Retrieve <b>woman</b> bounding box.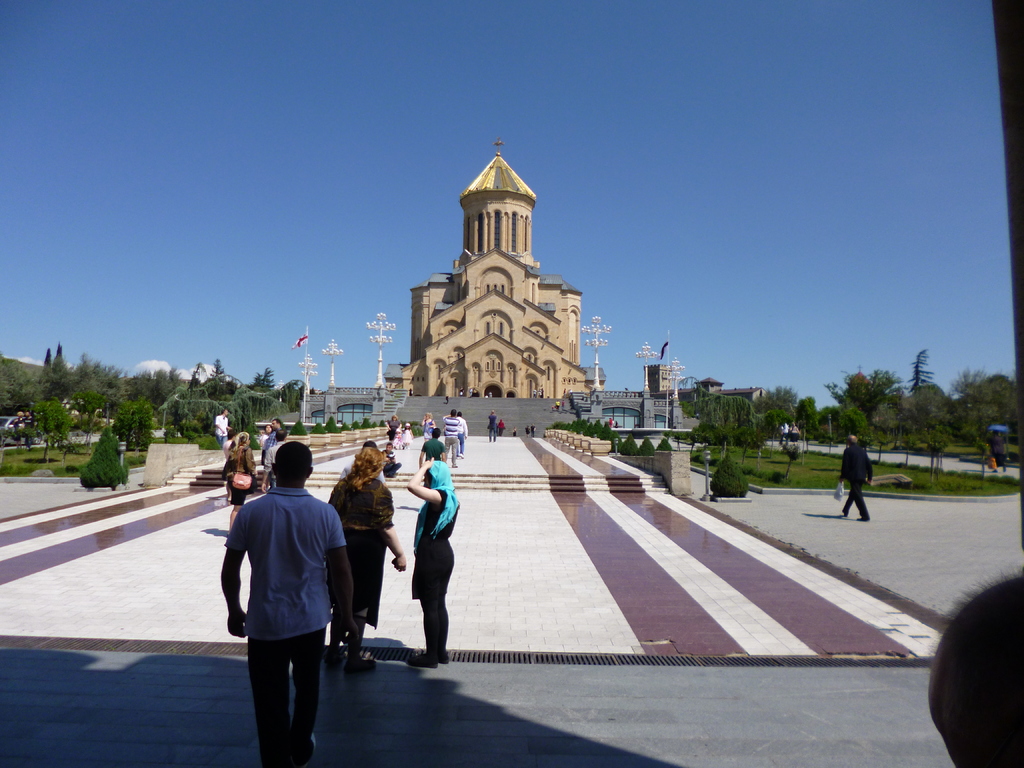
Bounding box: (left=419, top=415, right=435, bottom=440).
